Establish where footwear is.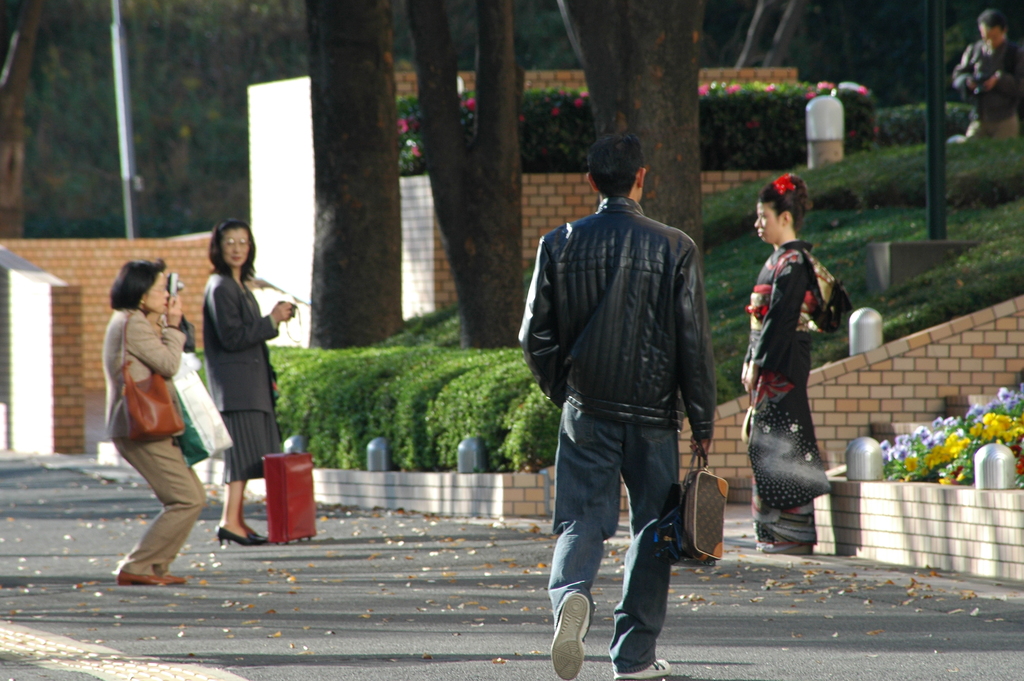
Established at bbox(555, 579, 611, 671).
